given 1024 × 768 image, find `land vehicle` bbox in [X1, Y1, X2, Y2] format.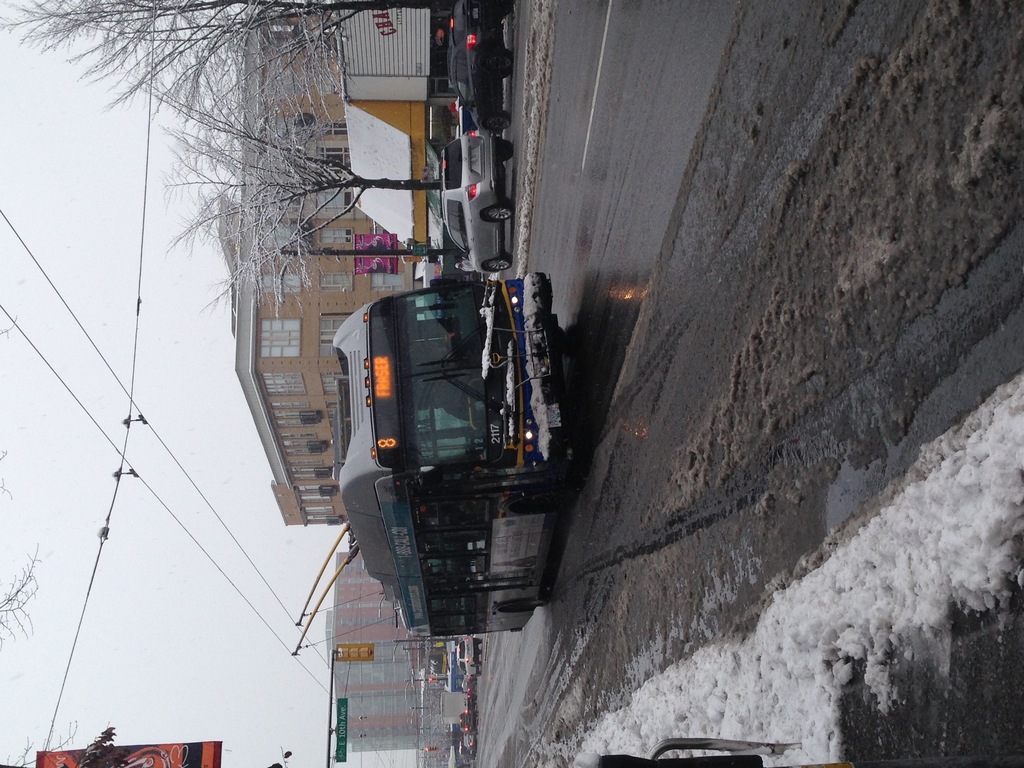
[445, 0, 515, 135].
